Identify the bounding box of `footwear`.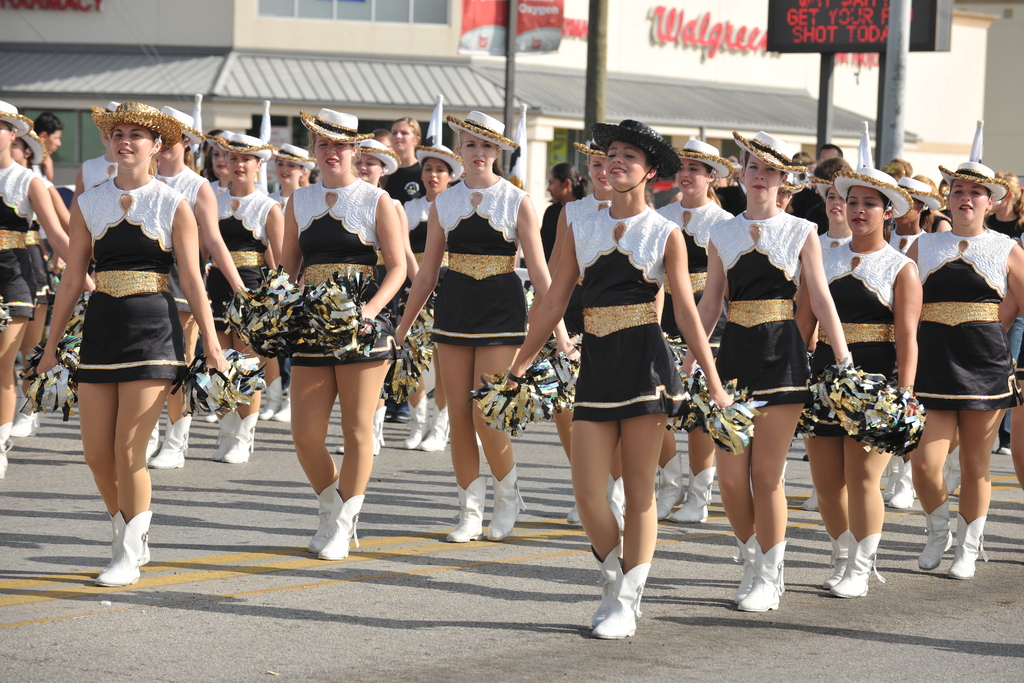
BBox(735, 536, 786, 614).
